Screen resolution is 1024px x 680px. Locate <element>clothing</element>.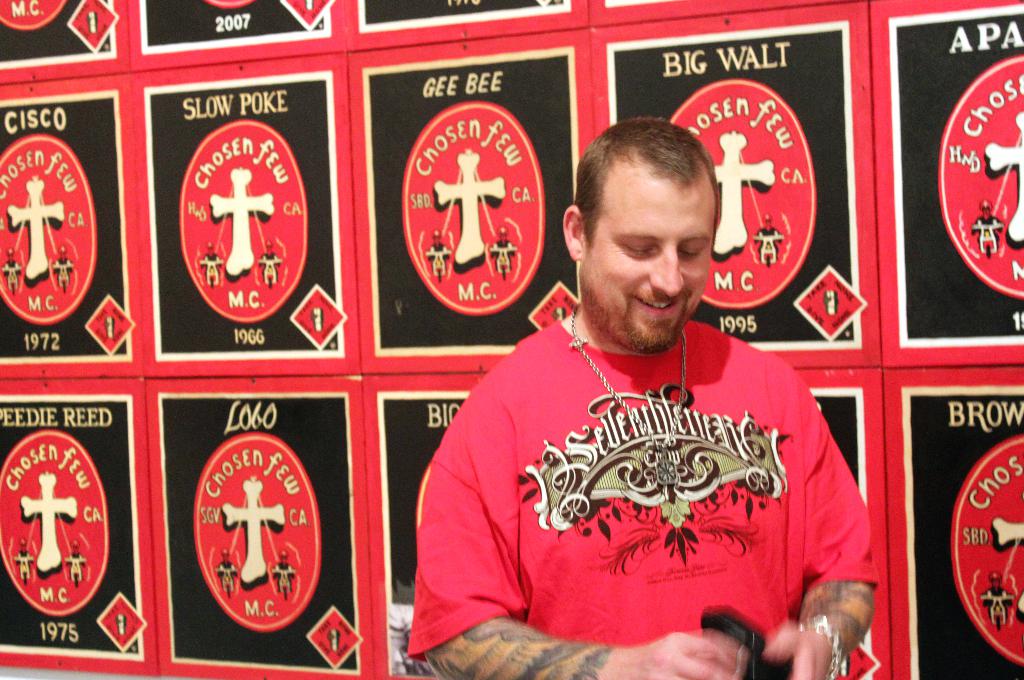
rect(430, 318, 854, 647).
